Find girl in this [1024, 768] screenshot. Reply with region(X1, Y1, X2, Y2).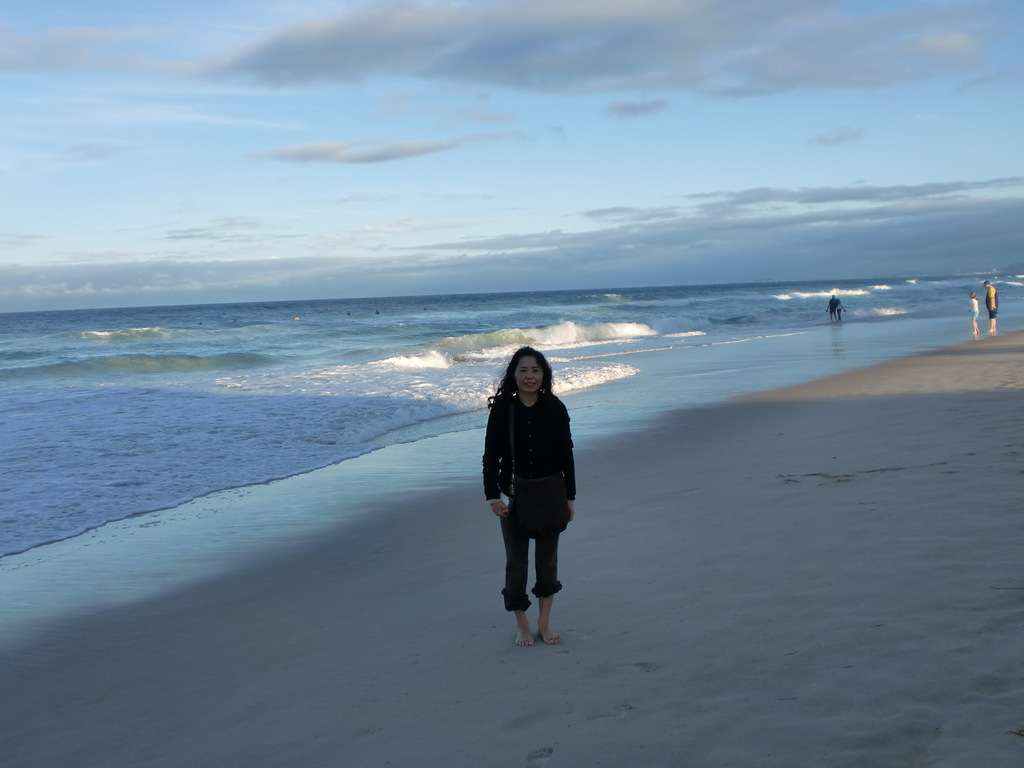
region(968, 294, 980, 328).
